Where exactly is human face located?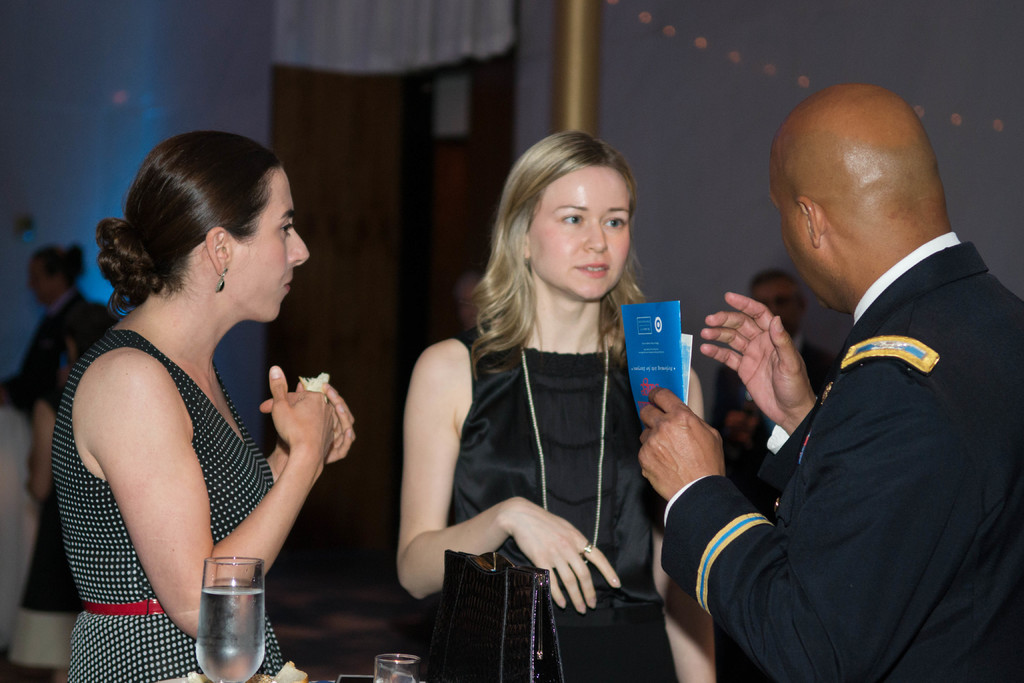
Its bounding box is (230,168,307,317).
